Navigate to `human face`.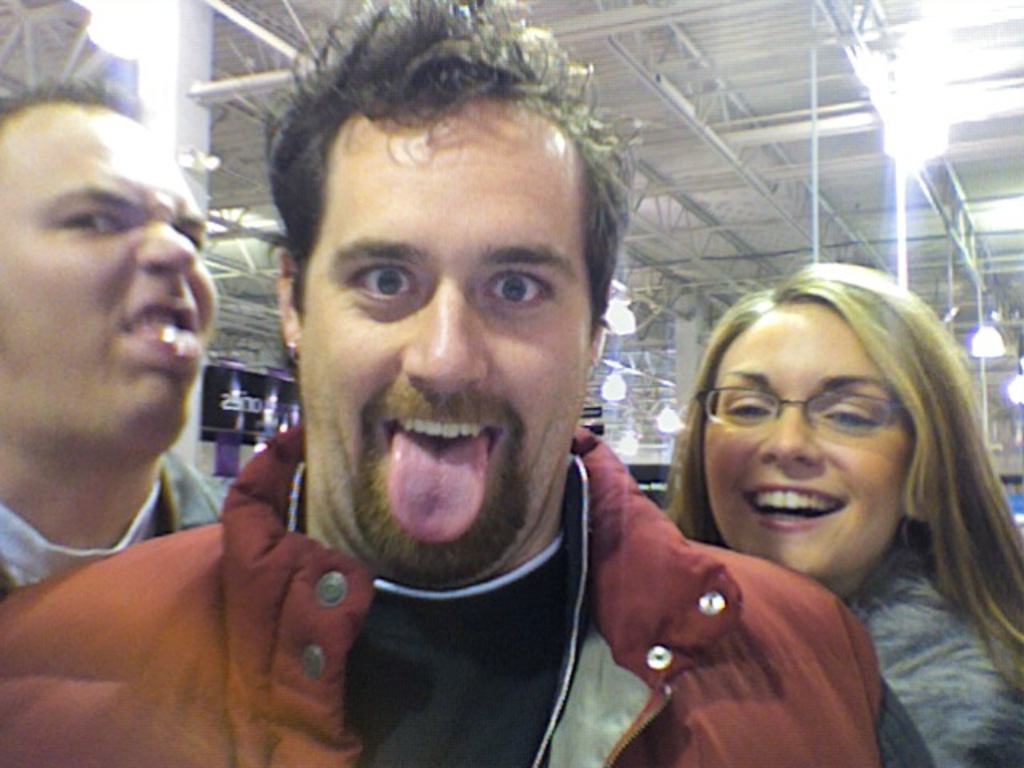
Navigation target: [0, 115, 218, 448].
